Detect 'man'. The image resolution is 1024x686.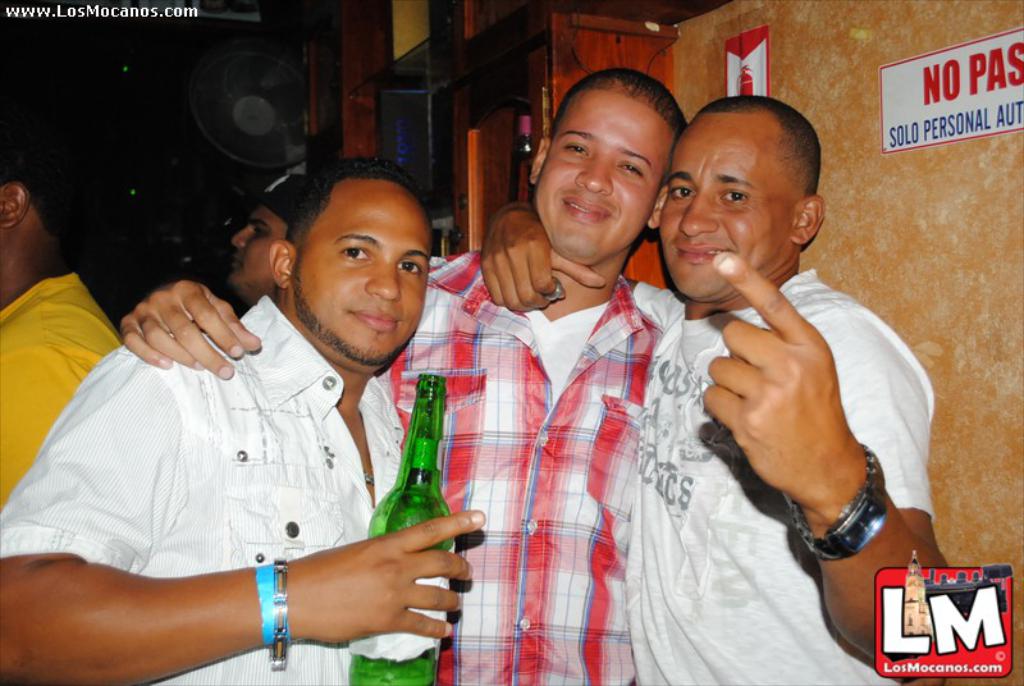
0,160,119,521.
